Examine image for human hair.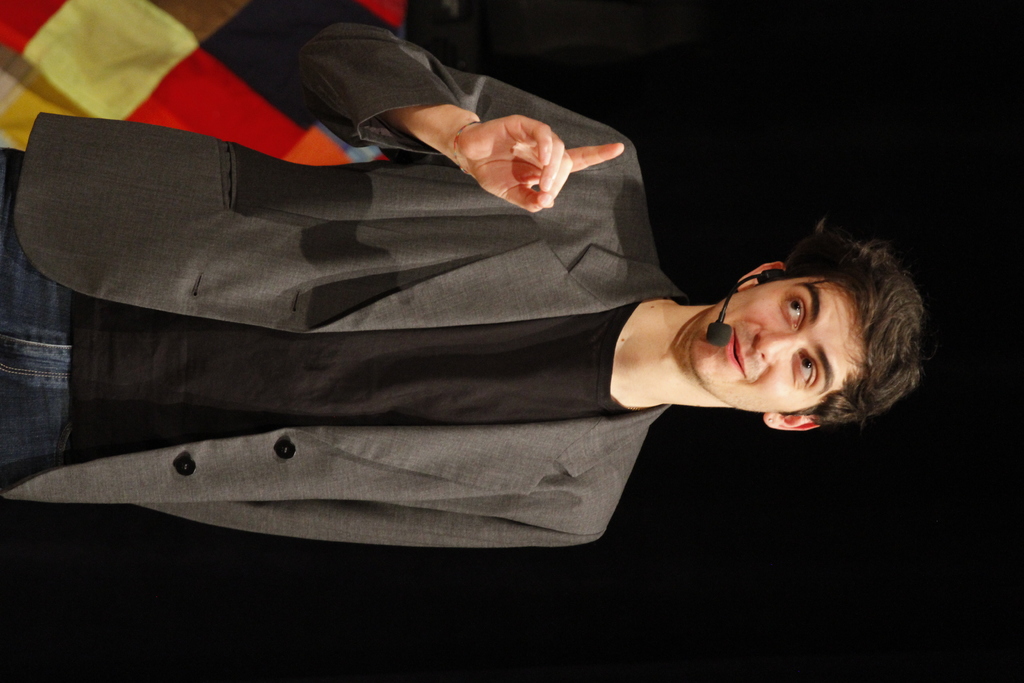
Examination result: x1=766, y1=236, x2=936, y2=443.
